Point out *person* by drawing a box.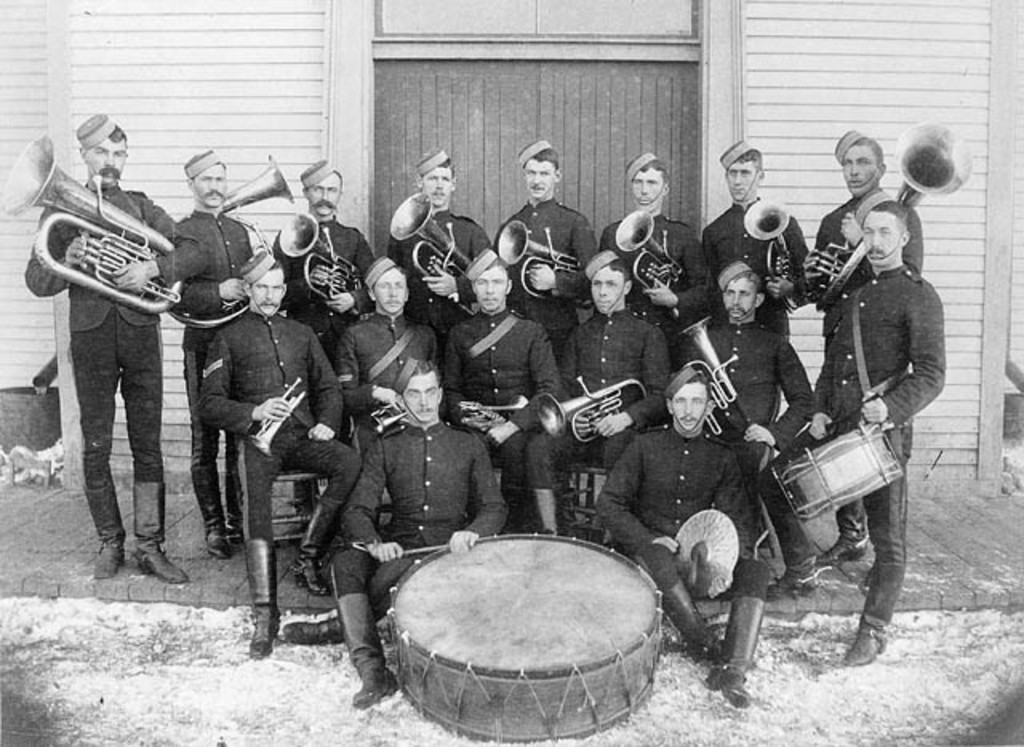
163:139:253:555.
